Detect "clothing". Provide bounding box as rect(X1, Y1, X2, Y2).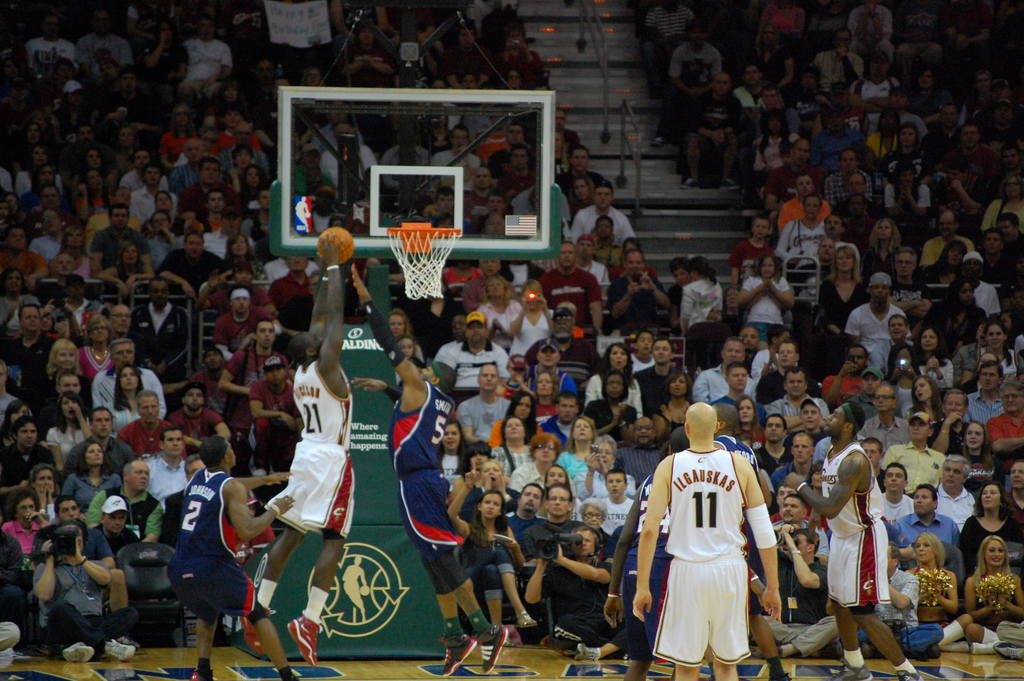
rect(968, 515, 1011, 578).
